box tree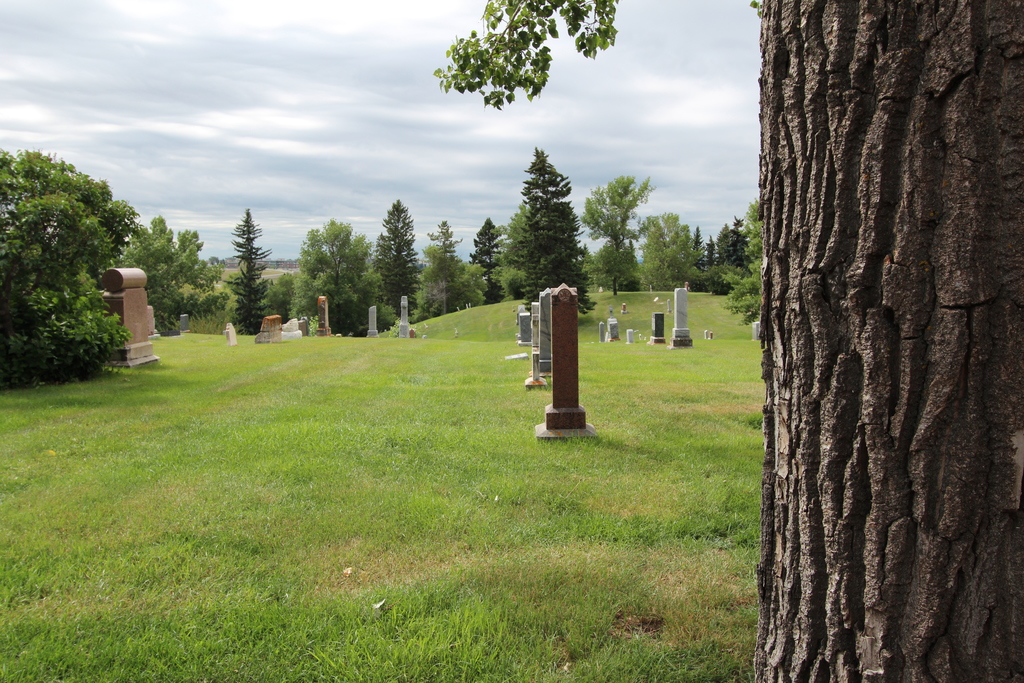
rect(115, 212, 225, 321)
